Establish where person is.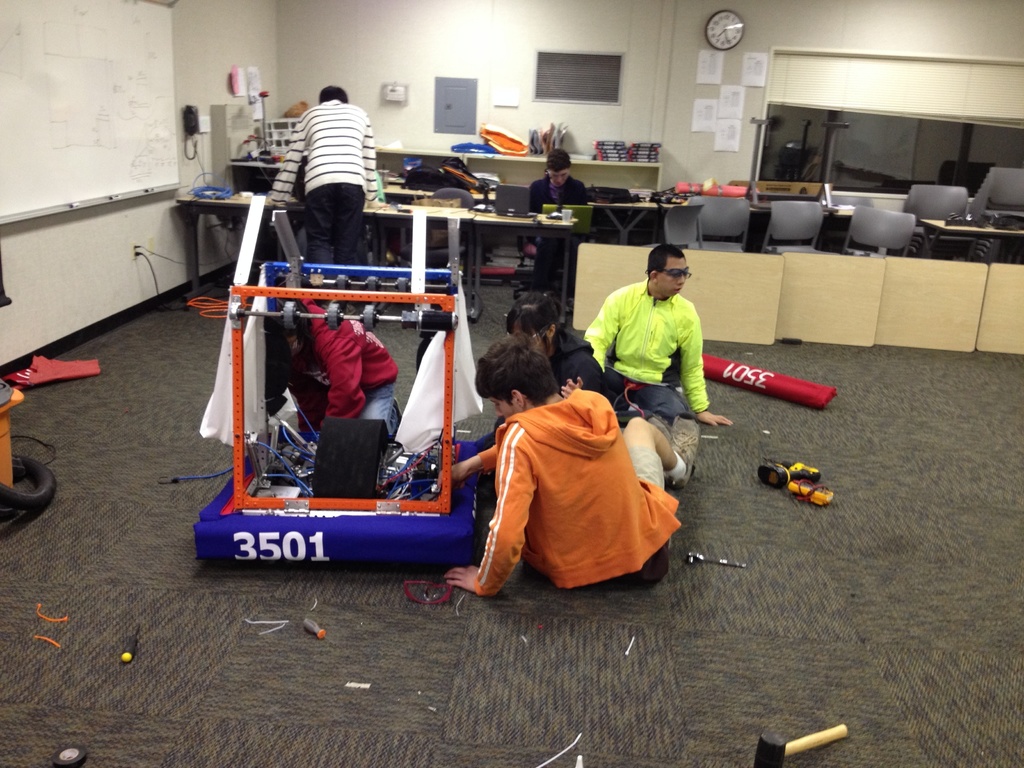
Established at bbox=[588, 242, 729, 426].
